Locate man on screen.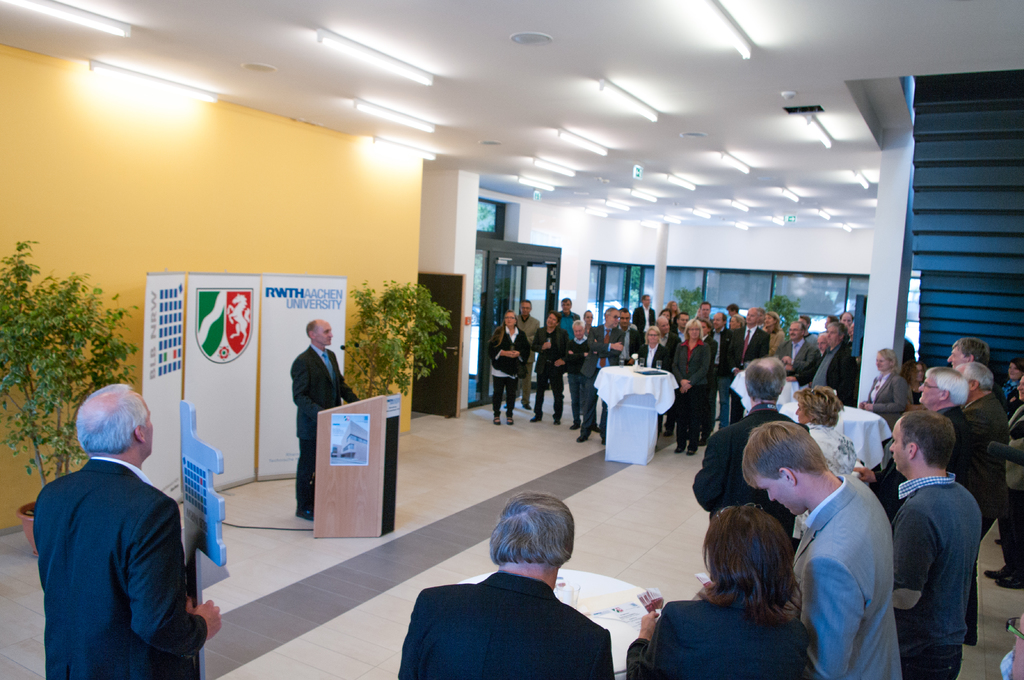
On screen at detection(946, 337, 989, 363).
